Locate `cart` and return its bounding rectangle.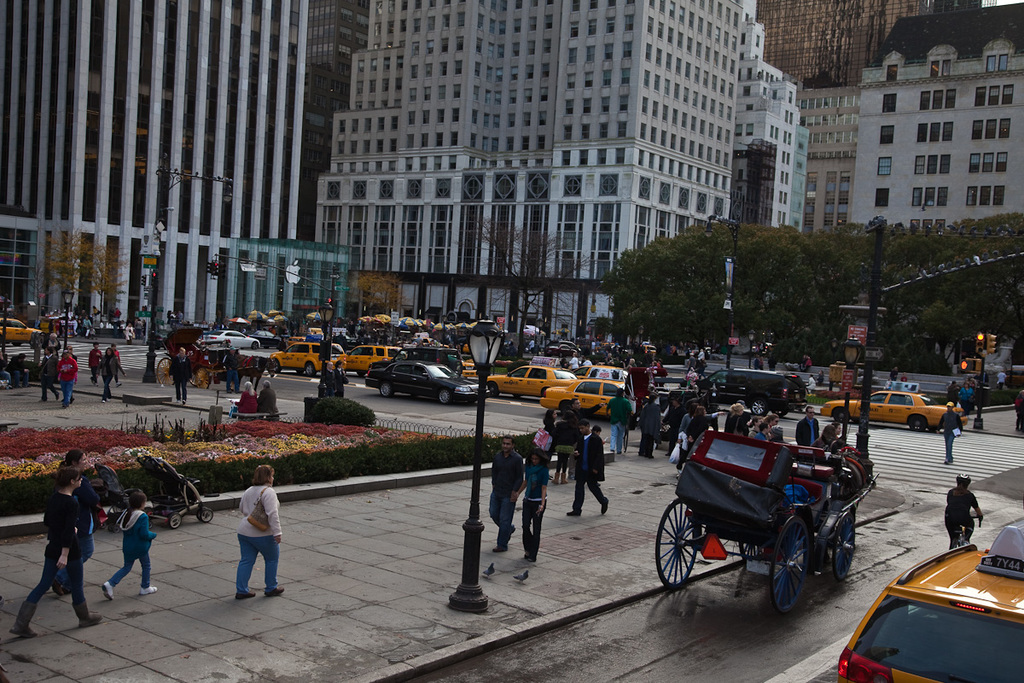
detection(612, 406, 883, 627).
